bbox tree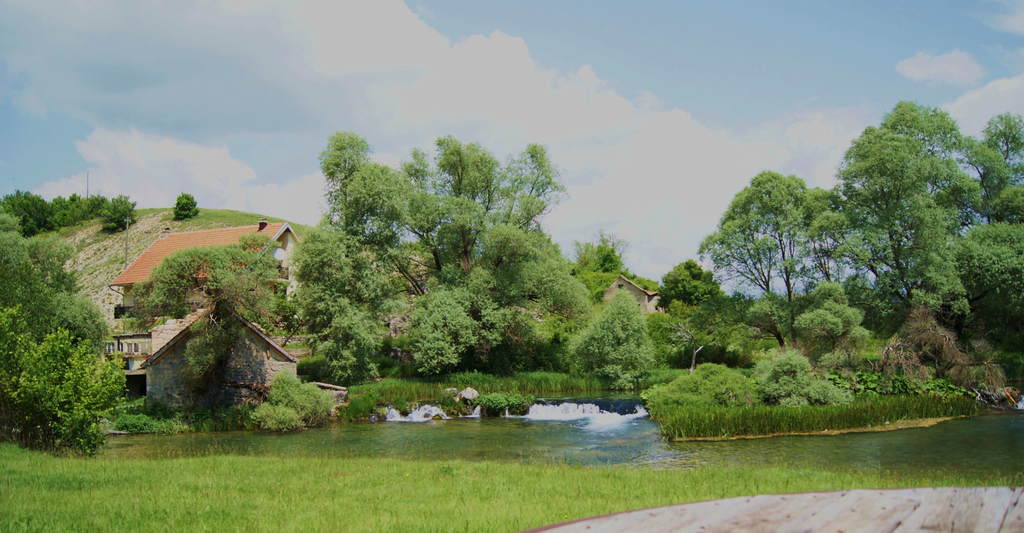
<bbox>481, 213, 563, 302</bbox>
